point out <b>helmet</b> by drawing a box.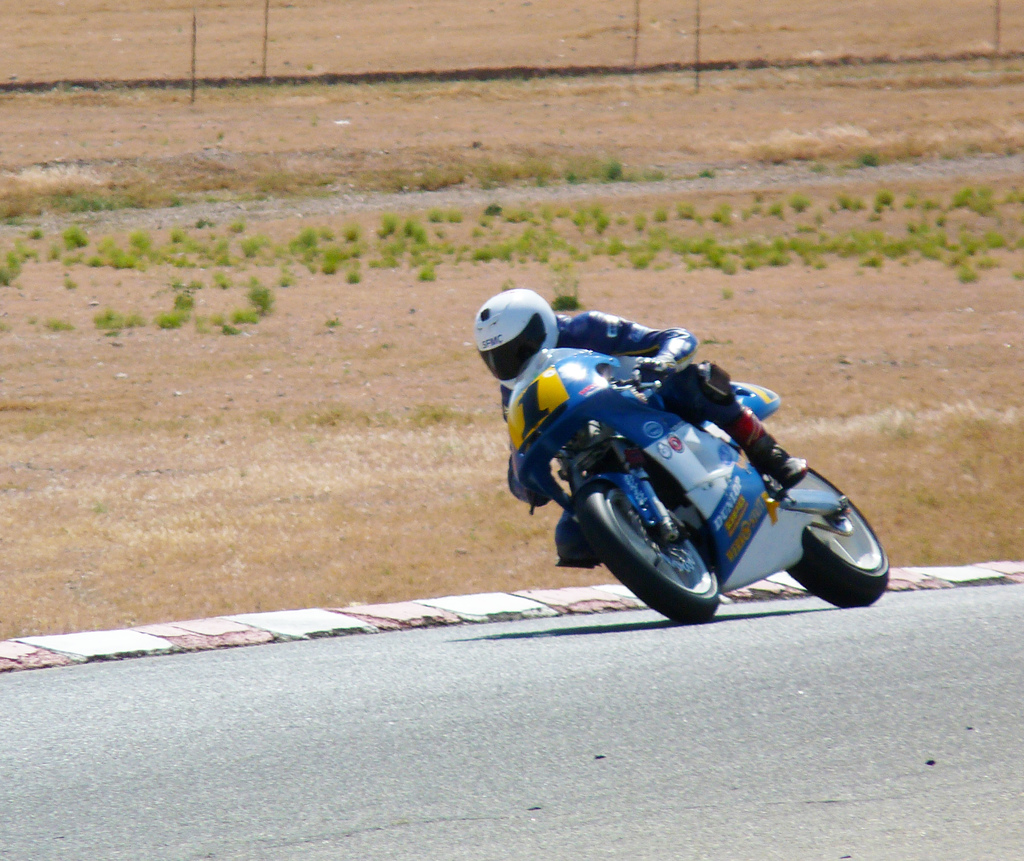
l=472, t=288, r=562, b=388.
